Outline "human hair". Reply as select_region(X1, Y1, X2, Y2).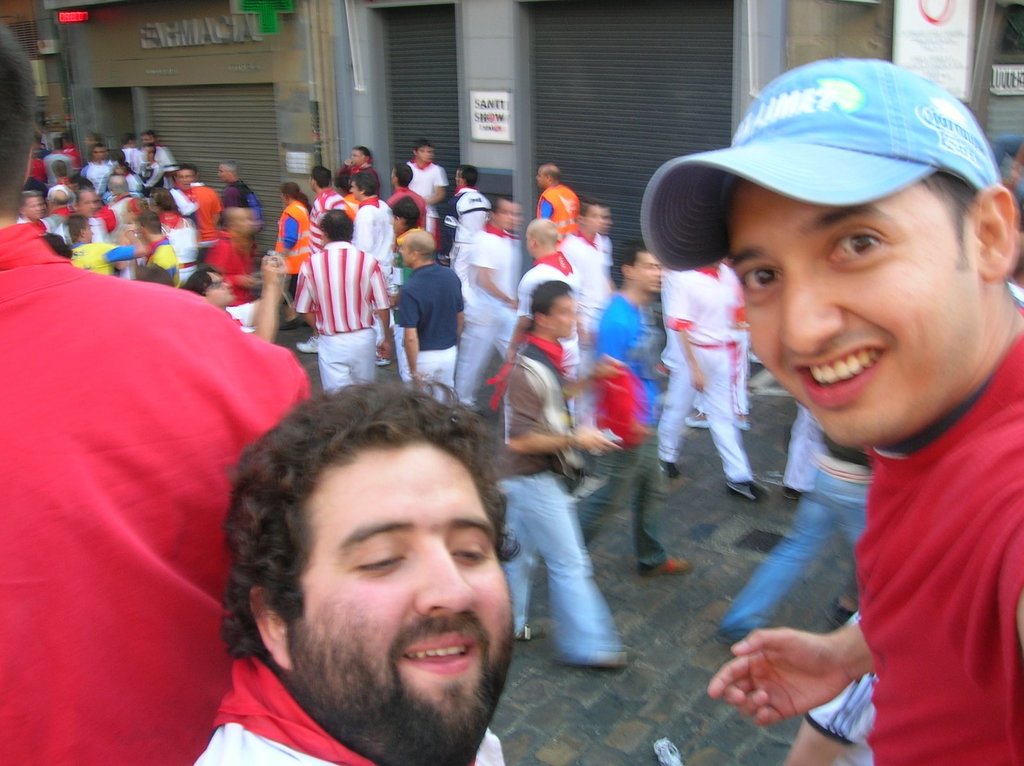
select_region(463, 164, 478, 190).
